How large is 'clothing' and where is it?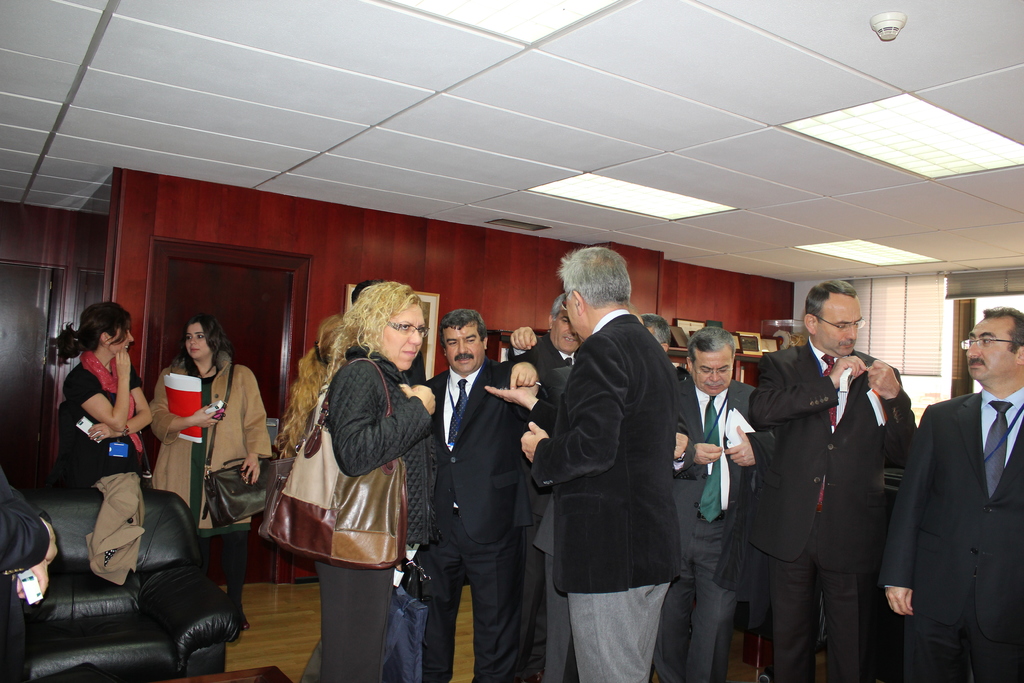
Bounding box: 316 349 433 682.
